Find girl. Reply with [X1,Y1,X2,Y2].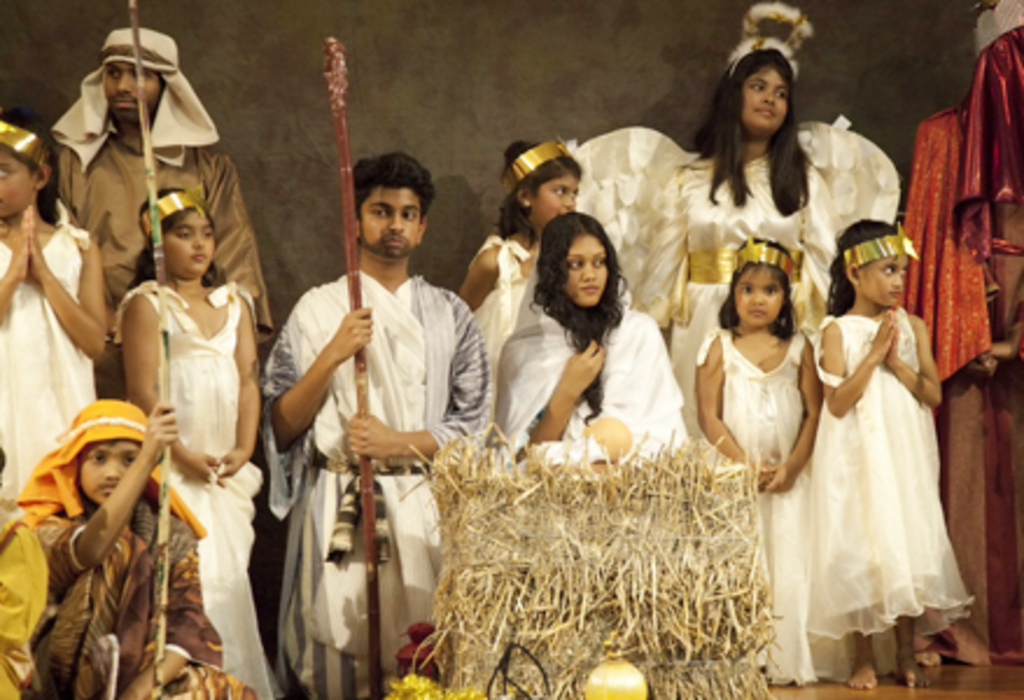
[110,189,280,698].
